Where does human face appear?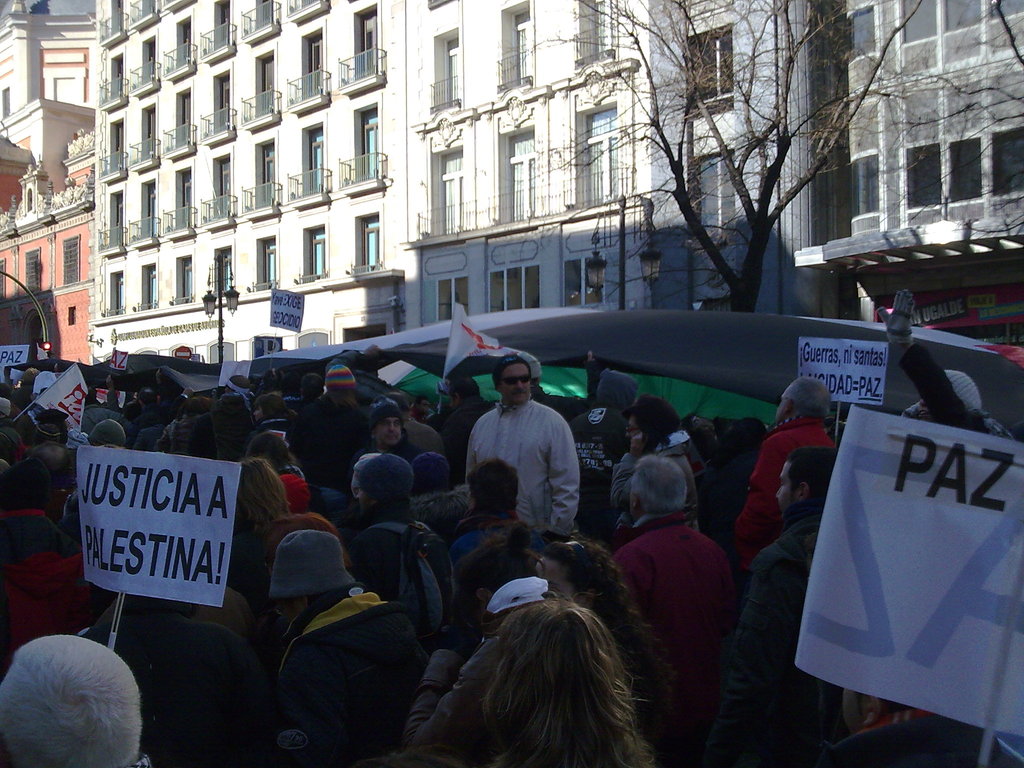
Appears at left=373, top=412, right=401, bottom=444.
